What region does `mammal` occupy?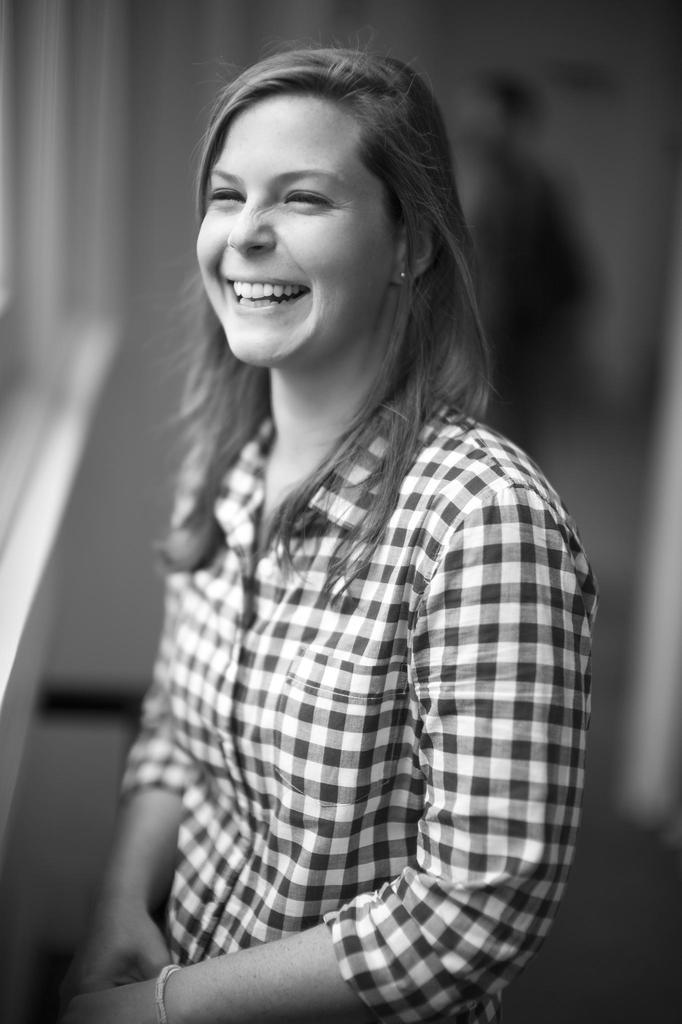
29, 0, 655, 1023.
